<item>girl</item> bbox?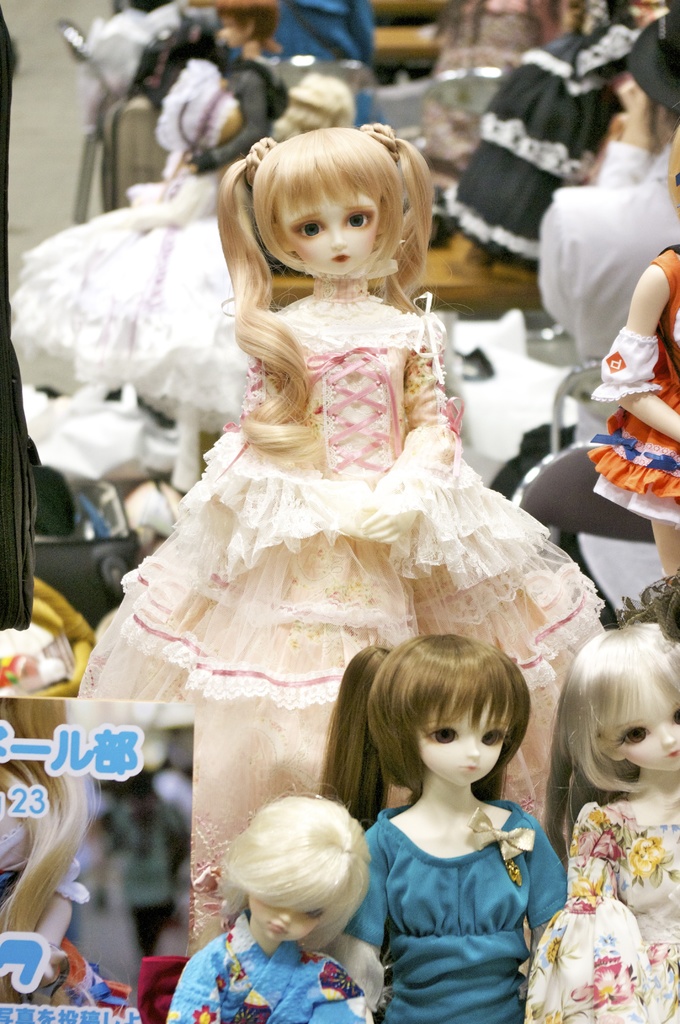
67,127,610,923
